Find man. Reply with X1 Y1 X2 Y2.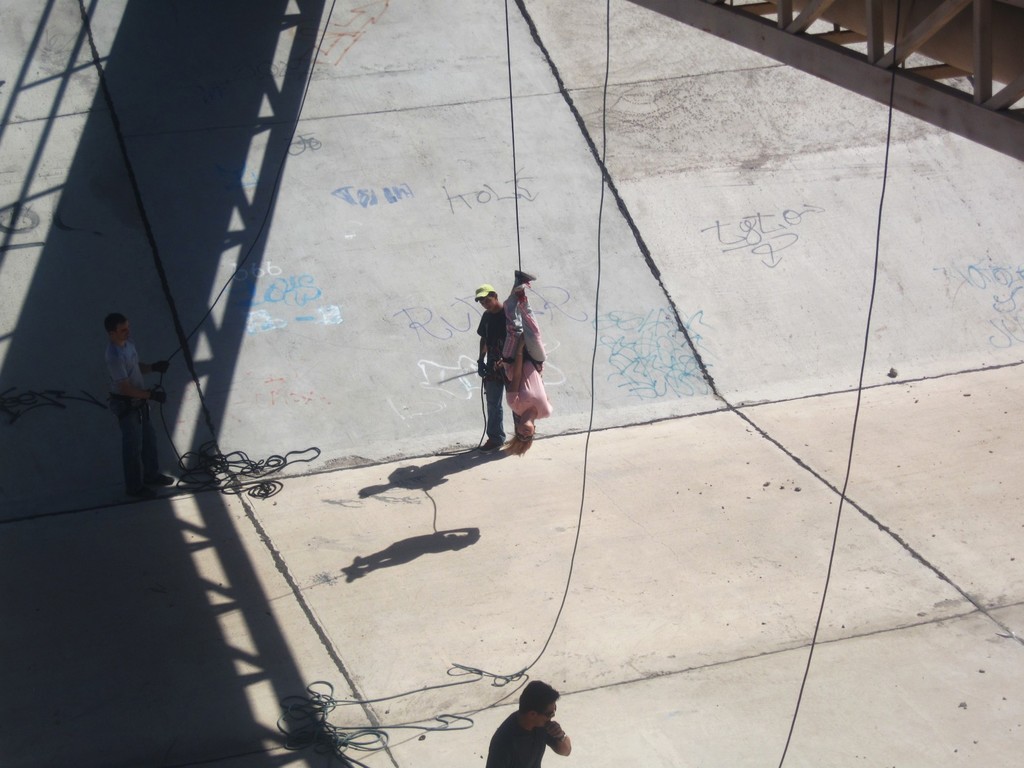
475 275 542 460.
